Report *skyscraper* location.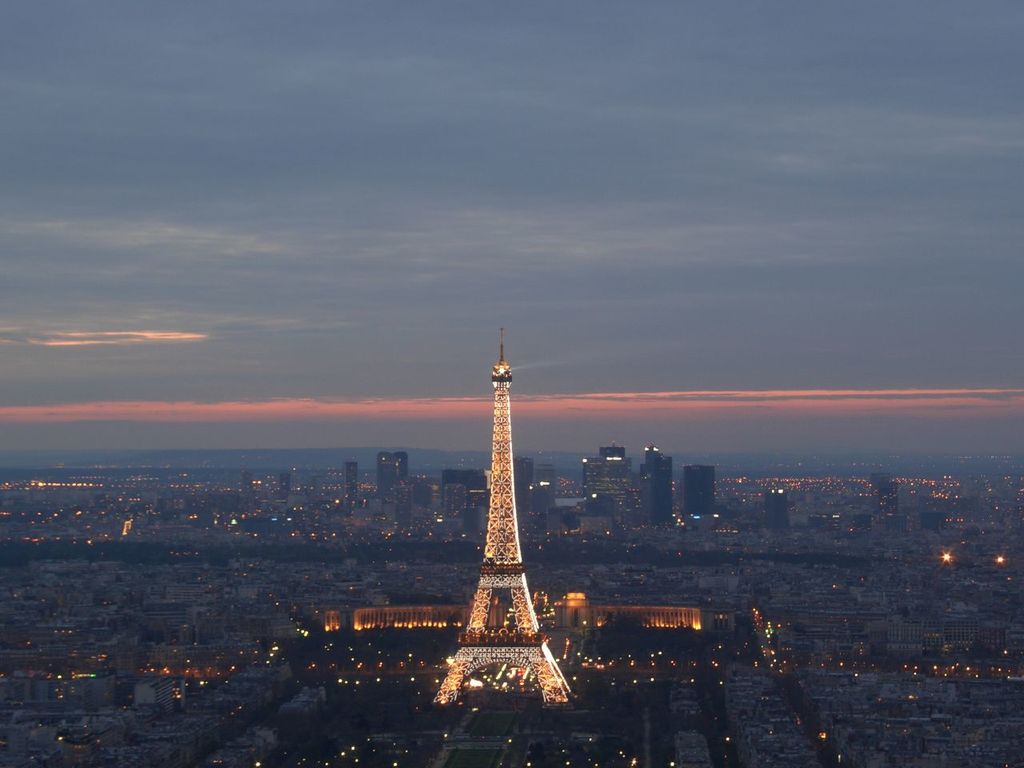
Report: bbox=[674, 462, 717, 522].
